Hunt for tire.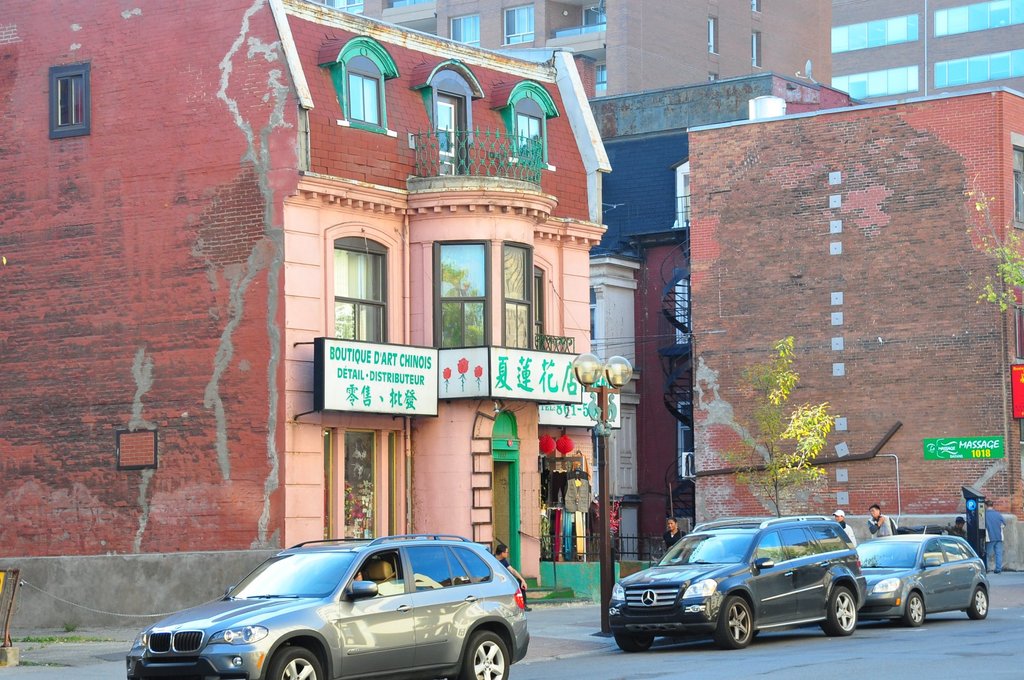
Hunted down at (left=268, top=642, right=324, bottom=679).
